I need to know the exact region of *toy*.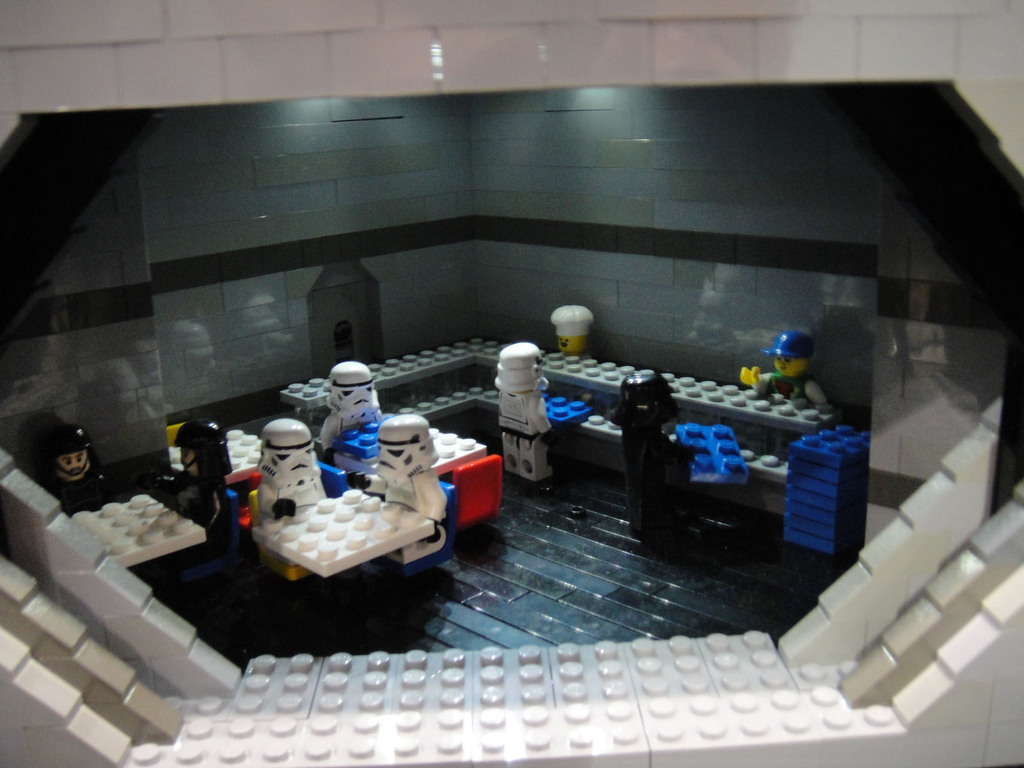
Region: 163/414/242/536.
